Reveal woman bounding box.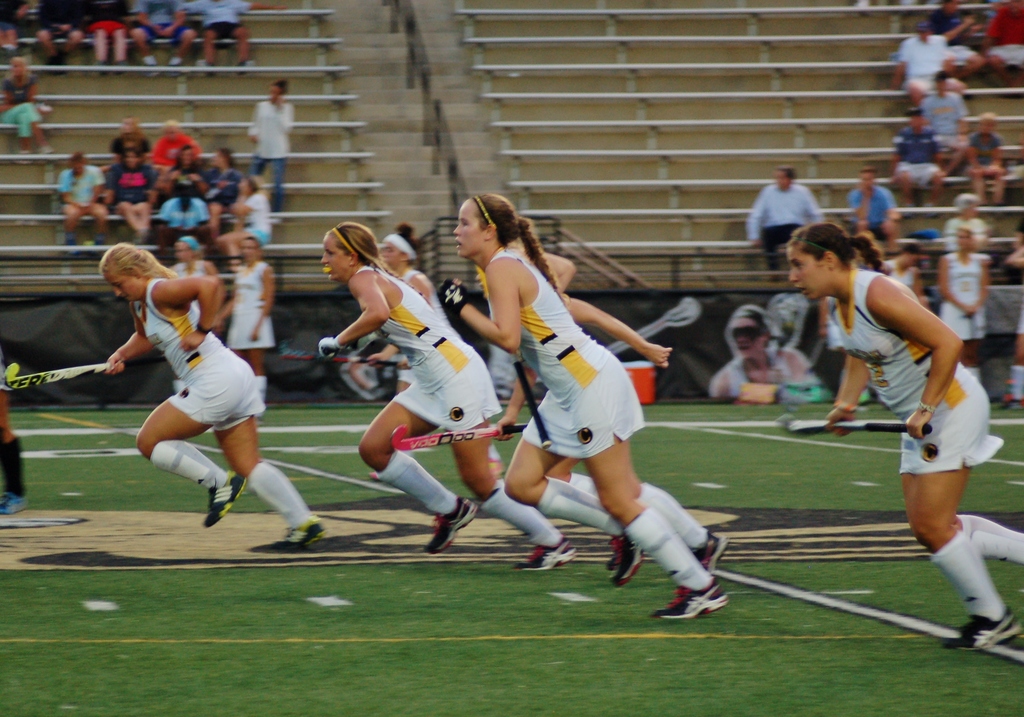
Revealed: pyautogui.locateOnScreen(316, 220, 583, 574).
